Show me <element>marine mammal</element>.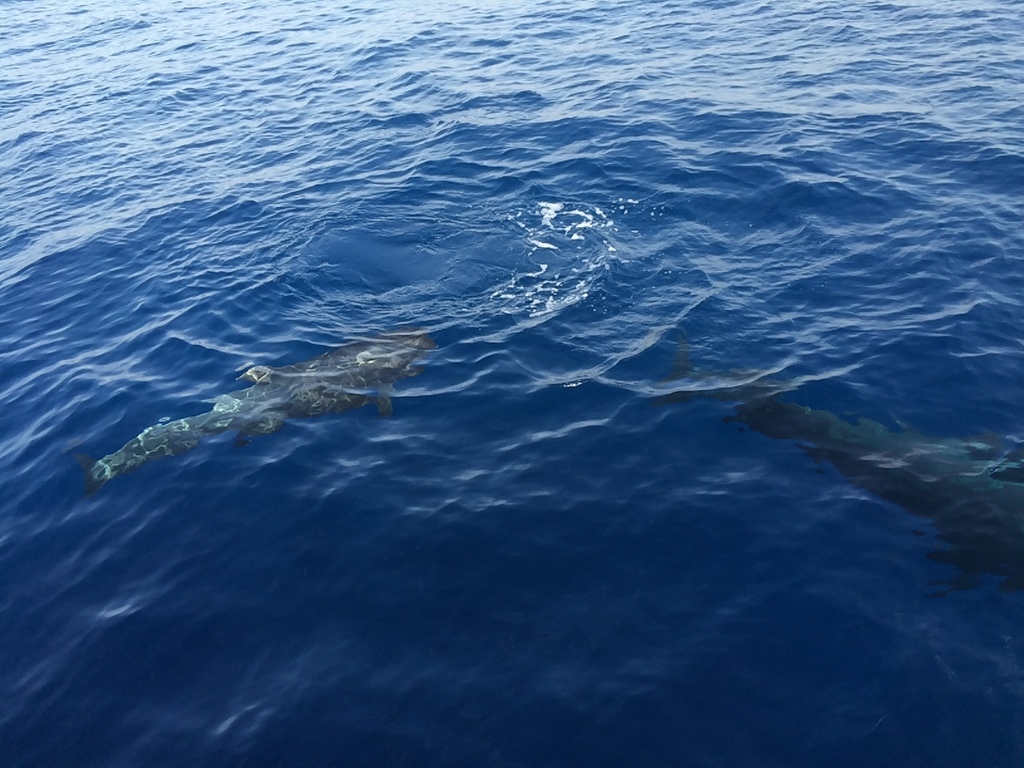
<element>marine mammal</element> is here: BBox(724, 399, 1023, 576).
